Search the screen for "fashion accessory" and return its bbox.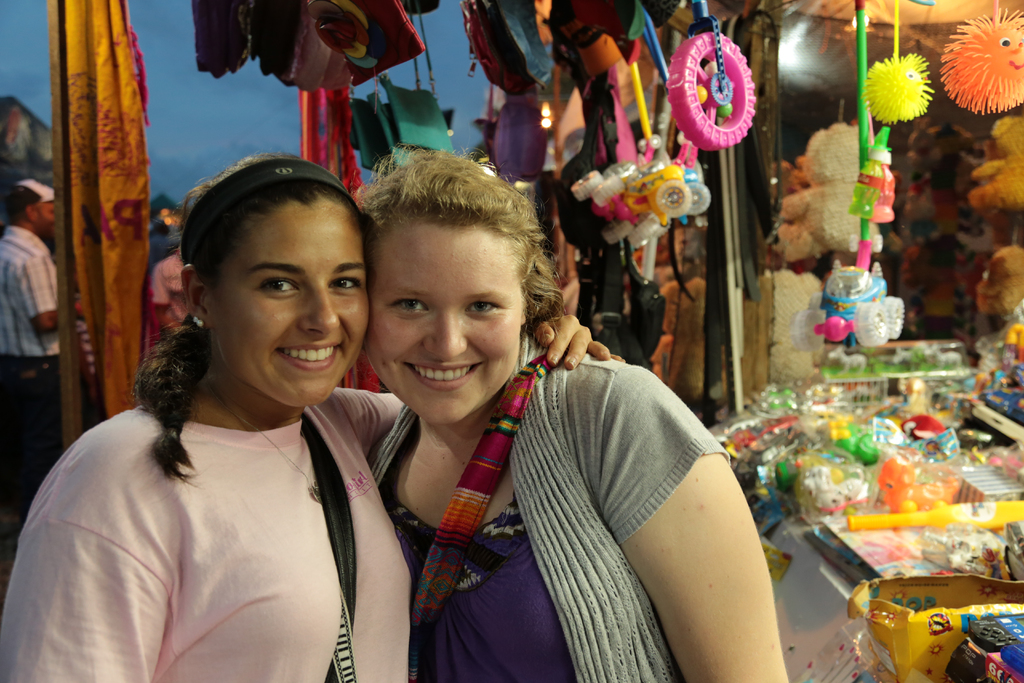
Found: 195 318 208 331.
